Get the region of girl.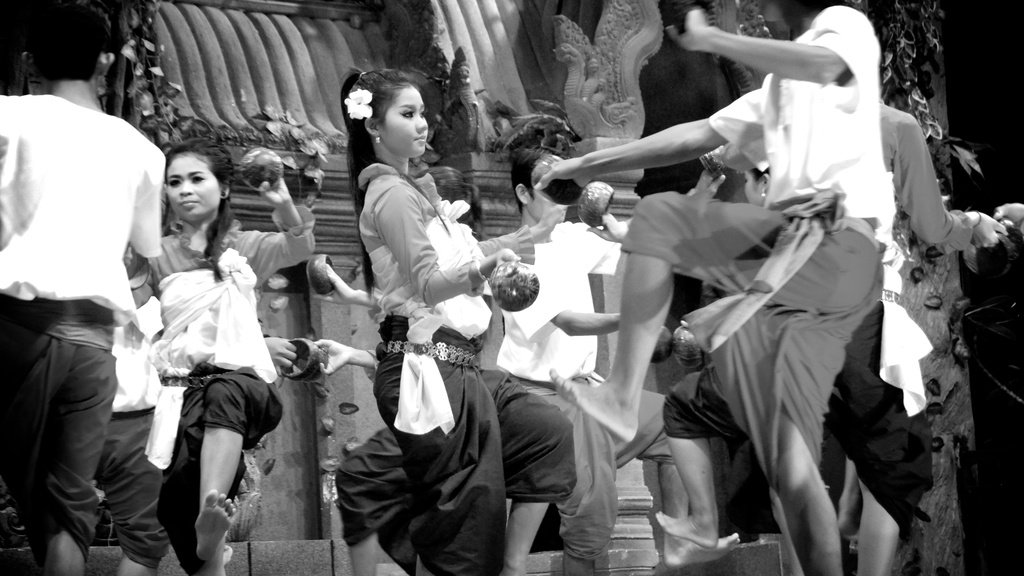
333/56/524/575.
